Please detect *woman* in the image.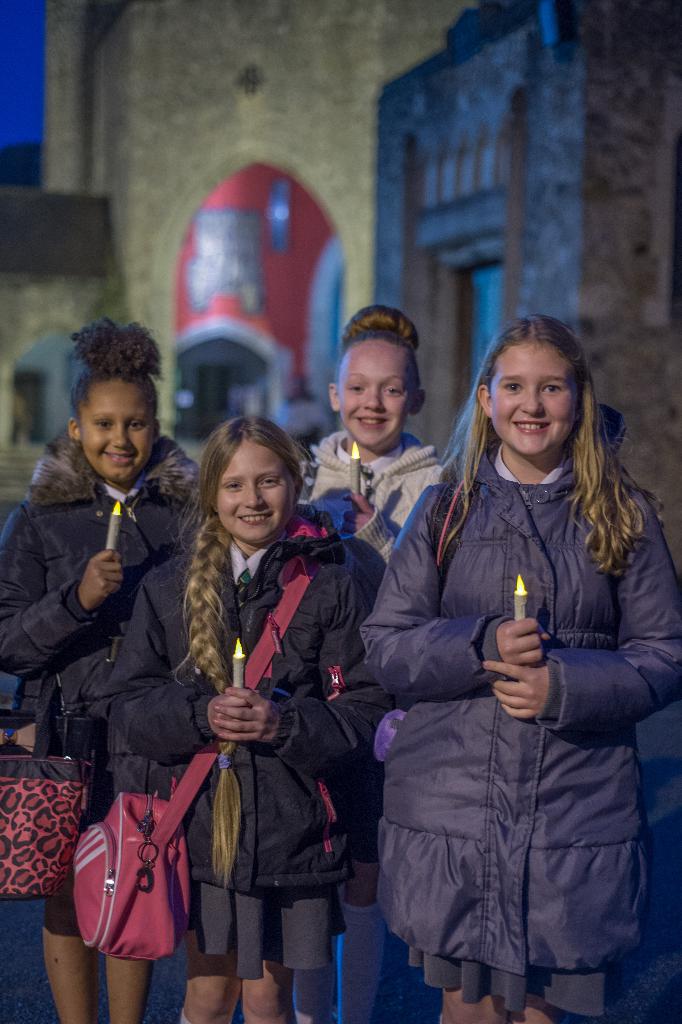
bbox(113, 419, 351, 1023).
